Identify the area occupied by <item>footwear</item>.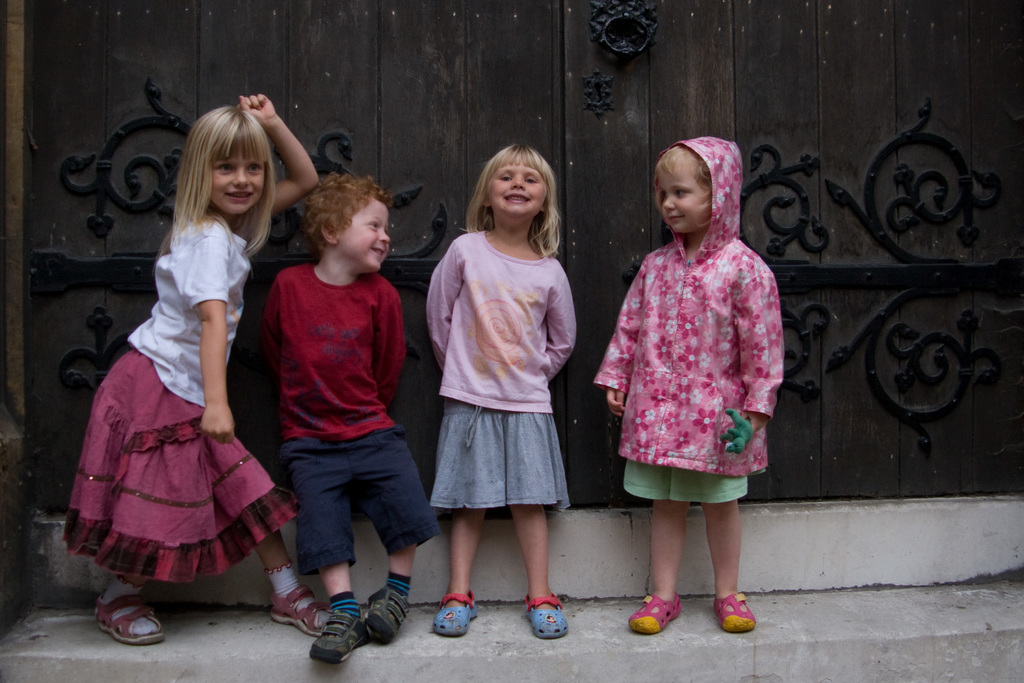
Area: Rect(629, 595, 682, 635).
